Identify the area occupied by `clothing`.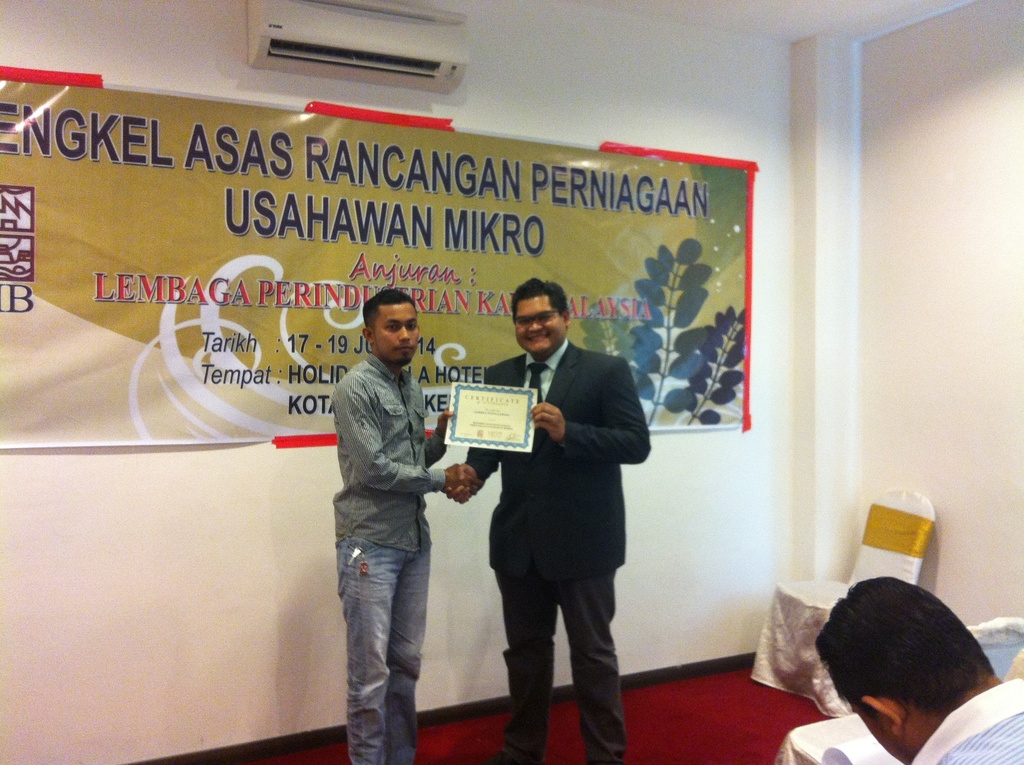
Area: detection(323, 300, 456, 704).
